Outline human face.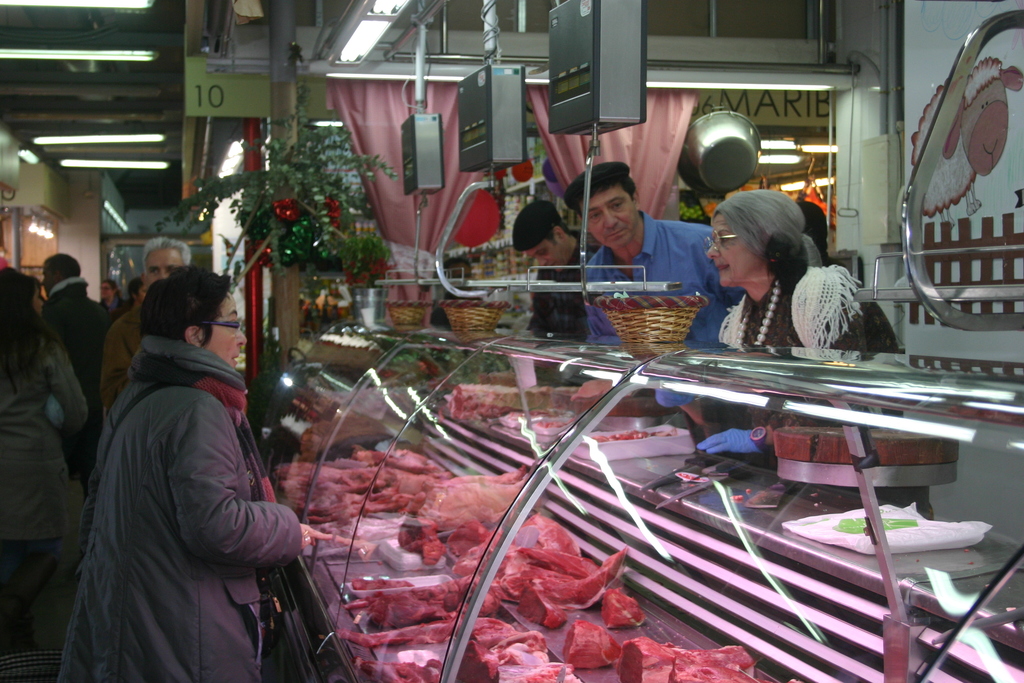
Outline: l=205, t=298, r=248, b=370.
